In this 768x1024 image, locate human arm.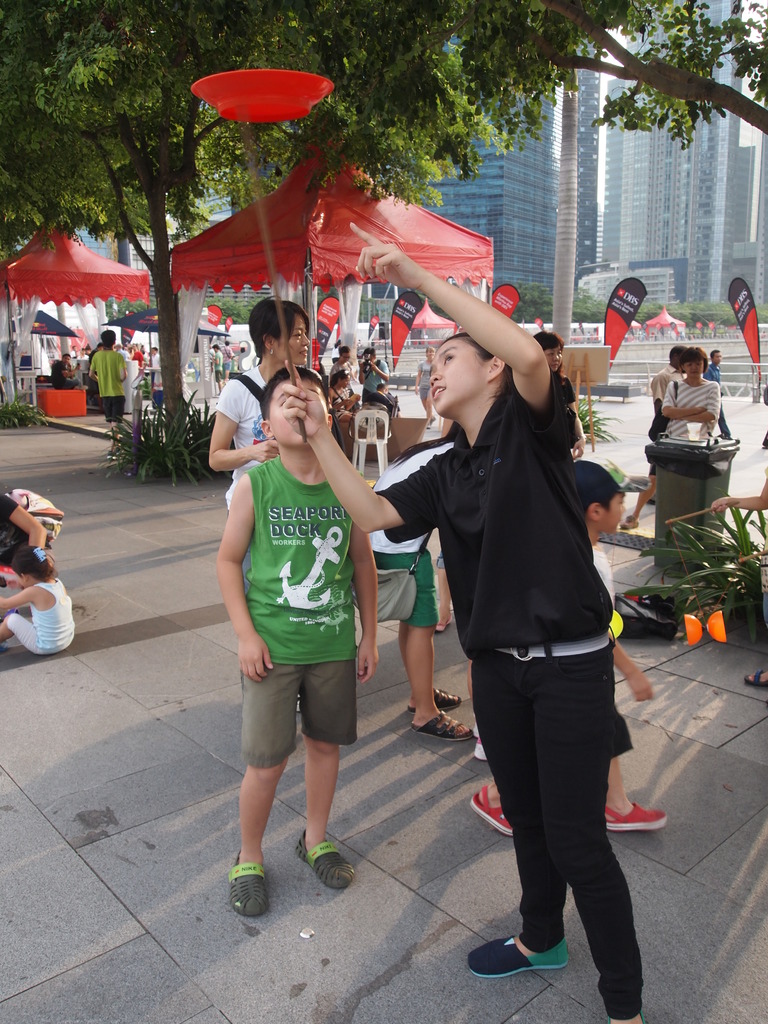
Bounding box: bbox(415, 362, 420, 386).
